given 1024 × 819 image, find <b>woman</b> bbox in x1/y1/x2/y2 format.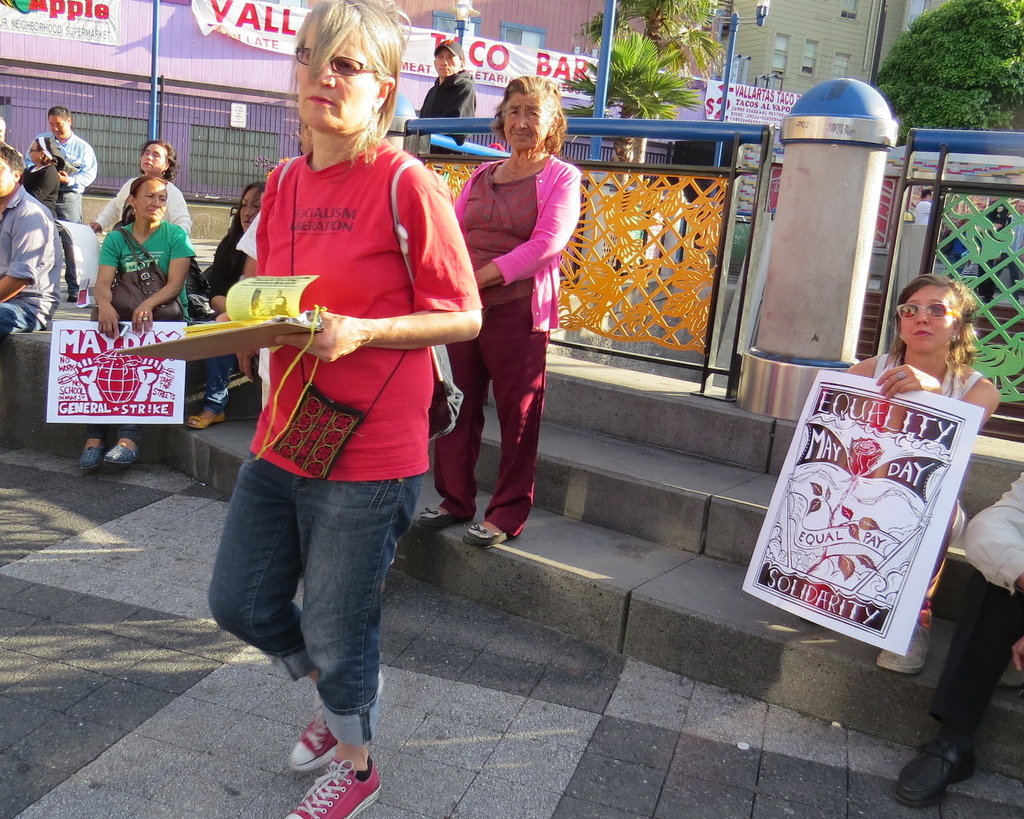
835/267/998/668.
